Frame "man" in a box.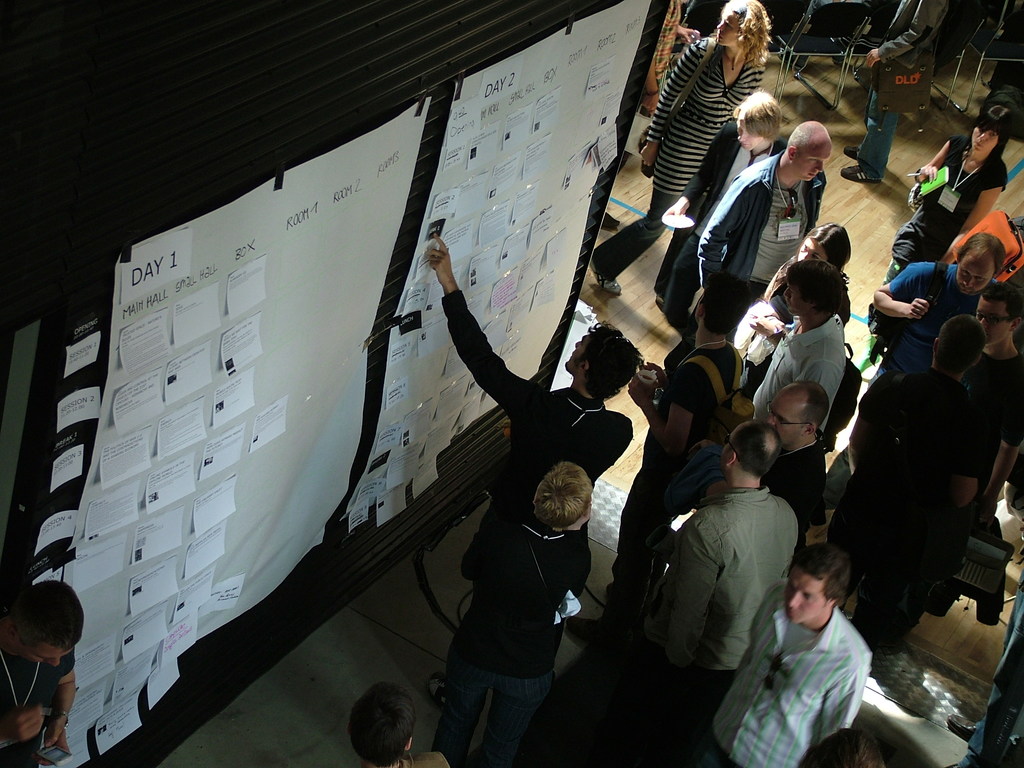
x1=758, y1=374, x2=828, y2=542.
